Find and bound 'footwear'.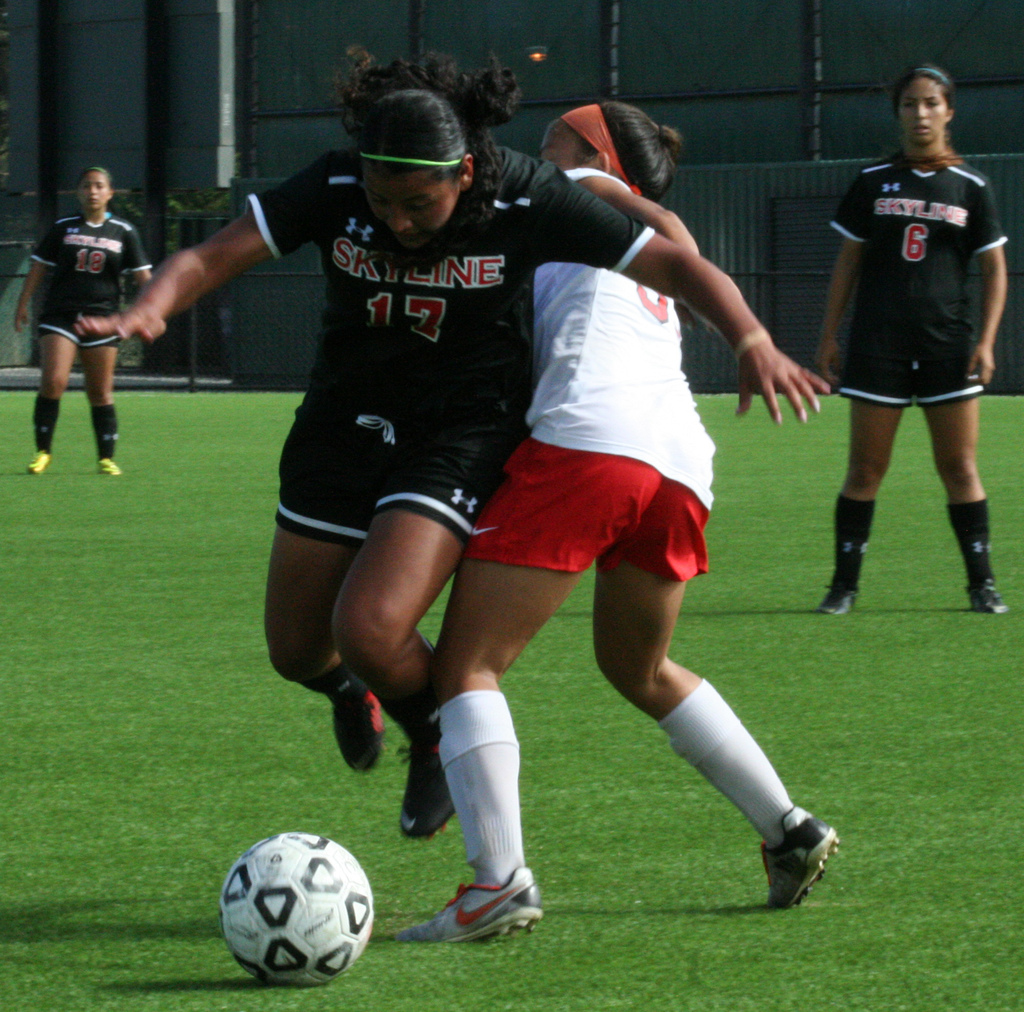
Bound: x1=322, y1=660, x2=382, y2=769.
